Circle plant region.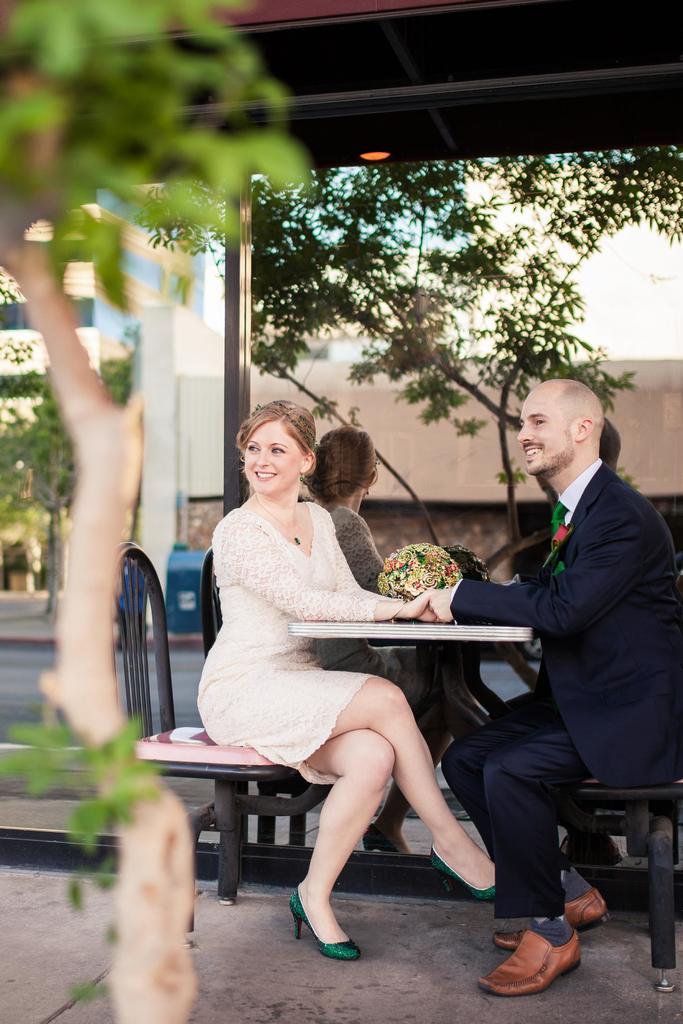
Region: rect(0, 344, 147, 630).
